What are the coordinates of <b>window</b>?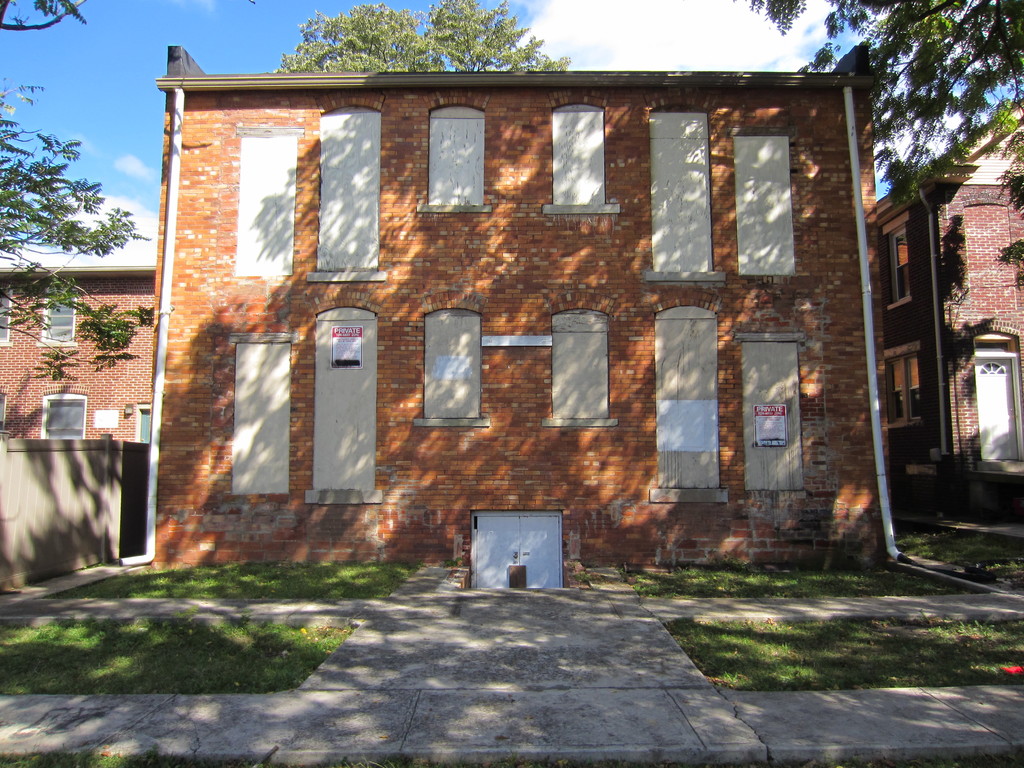
(x1=40, y1=397, x2=85, y2=442).
